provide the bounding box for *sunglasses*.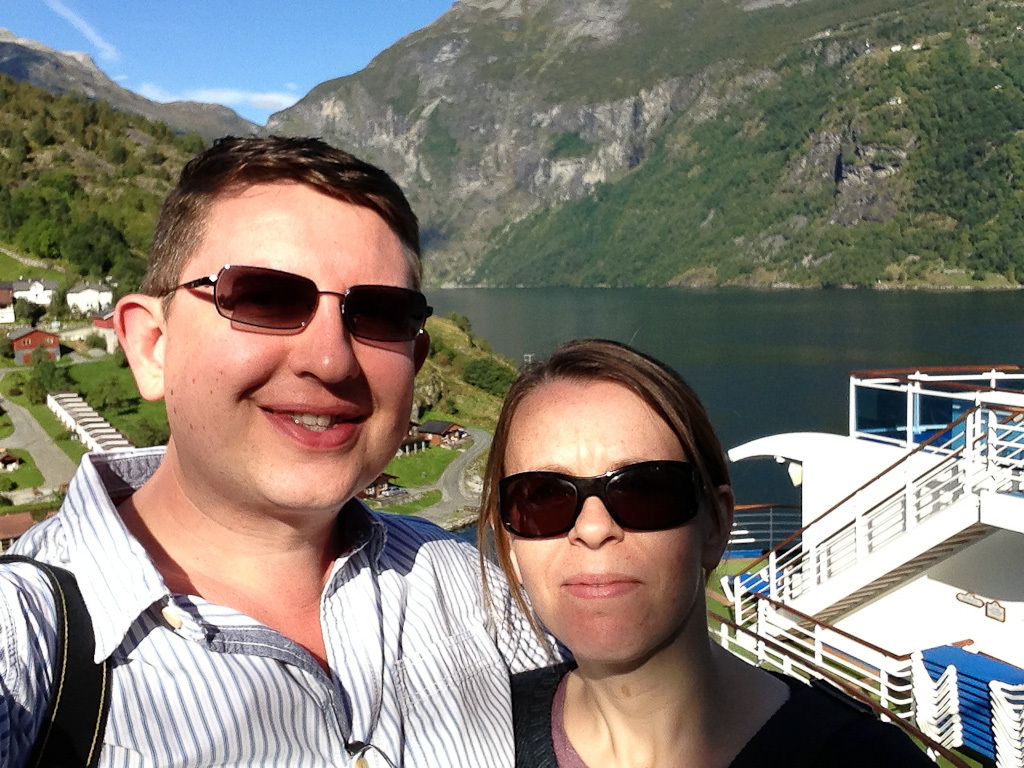
{"left": 152, "top": 267, "right": 430, "bottom": 341}.
